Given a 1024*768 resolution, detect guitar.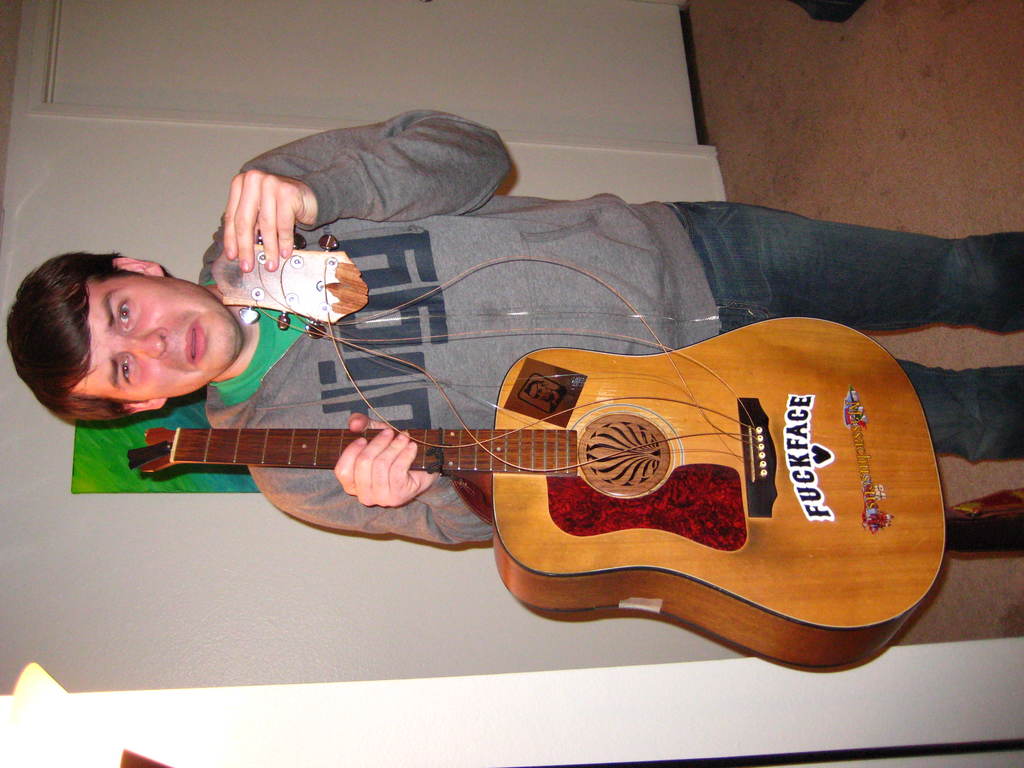
l=128, t=221, r=952, b=669.
